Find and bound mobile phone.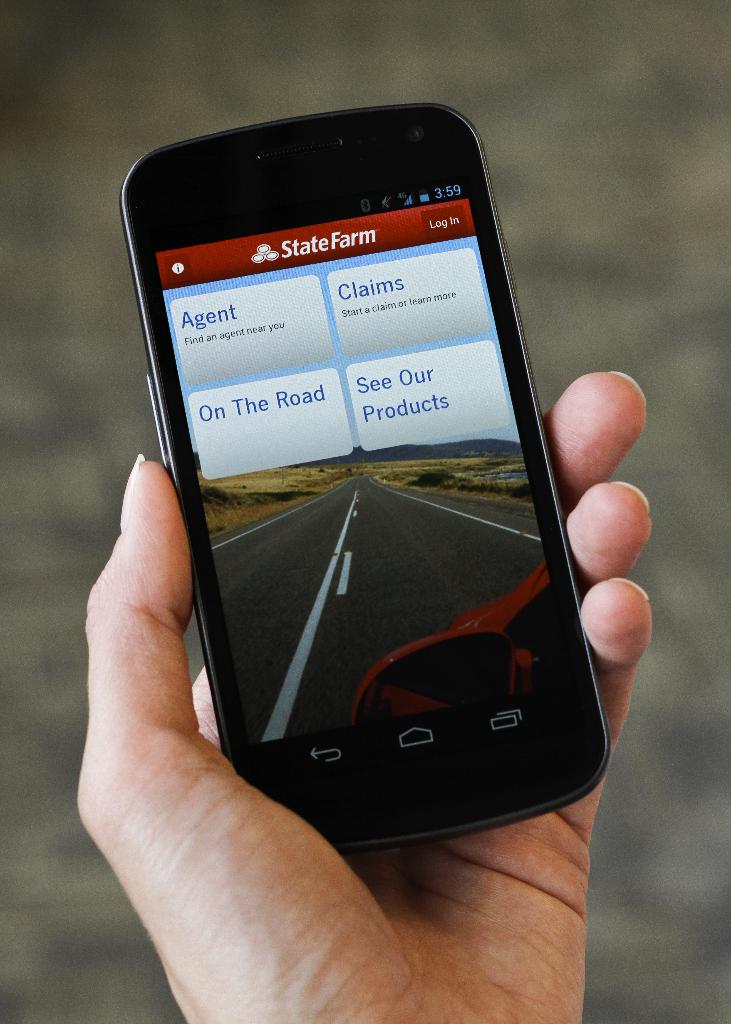
Bound: region(95, 93, 595, 889).
